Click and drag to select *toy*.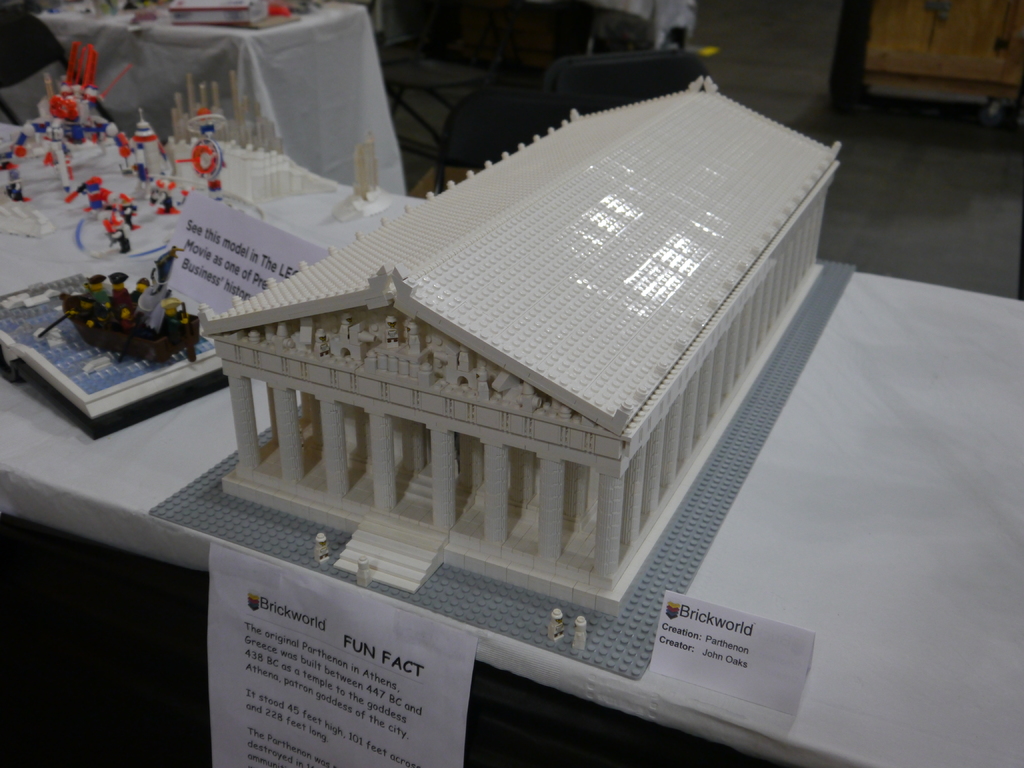
Selection: [573,615,593,652].
